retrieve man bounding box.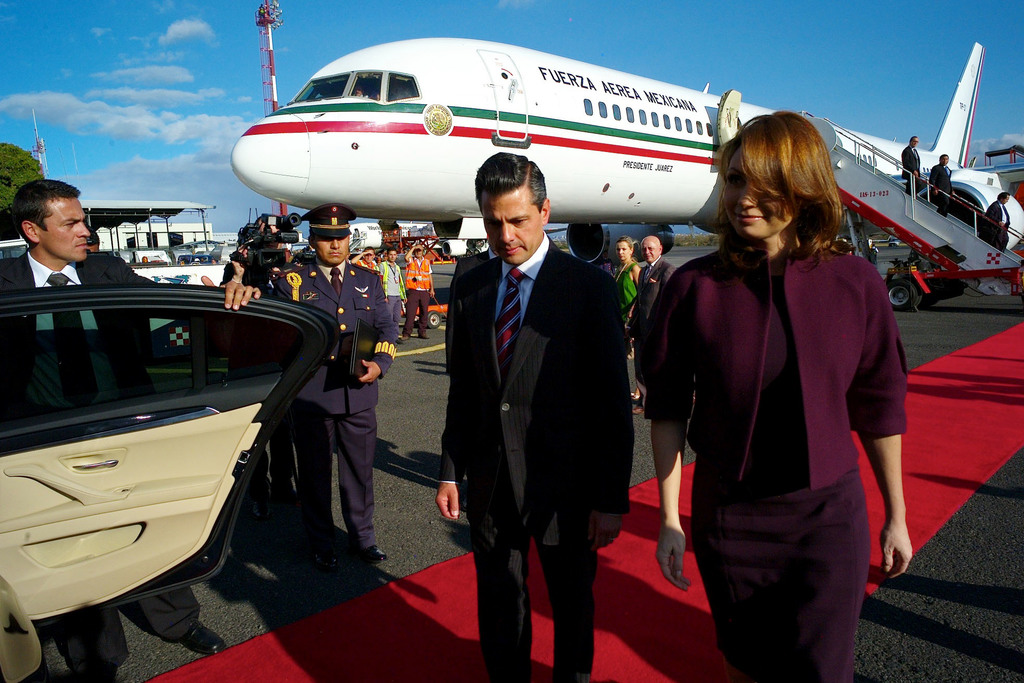
Bounding box: [left=931, top=152, right=956, bottom=218].
